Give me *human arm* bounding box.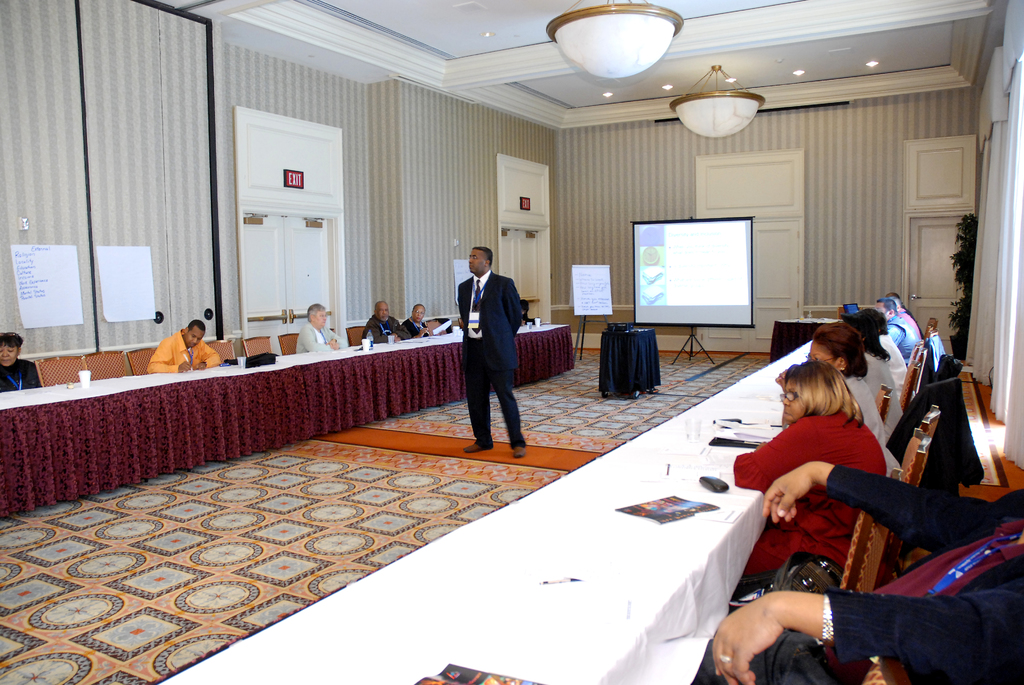
l=502, t=275, r=524, b=332.
